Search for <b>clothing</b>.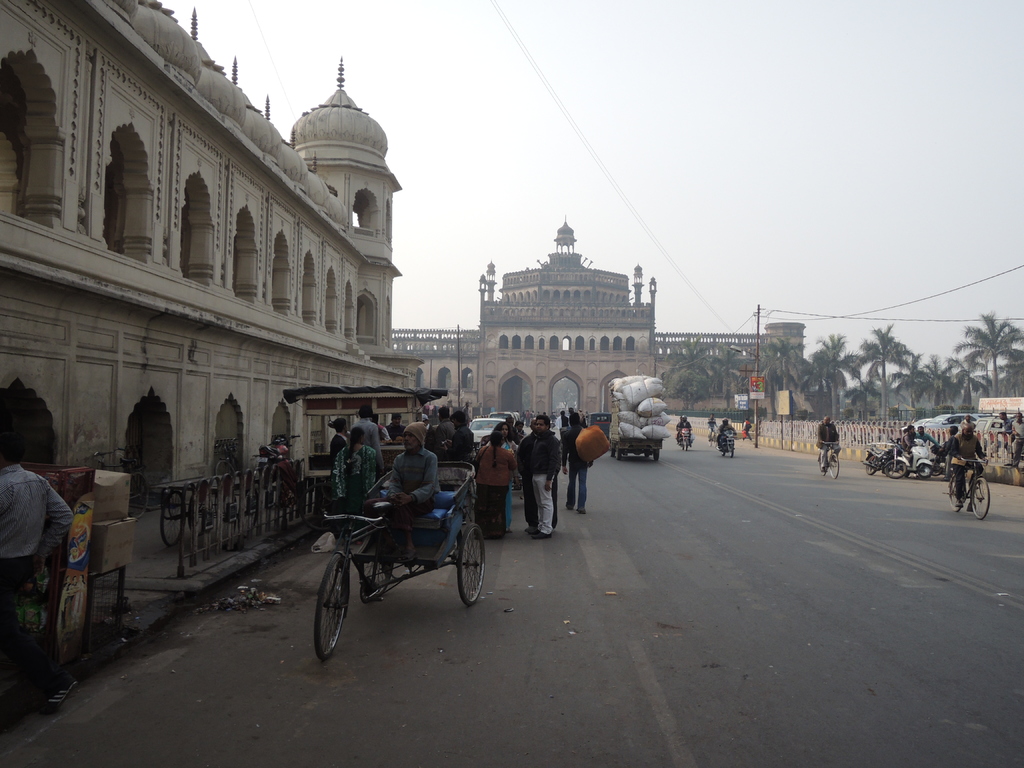
Found at 953/431/986/503.
